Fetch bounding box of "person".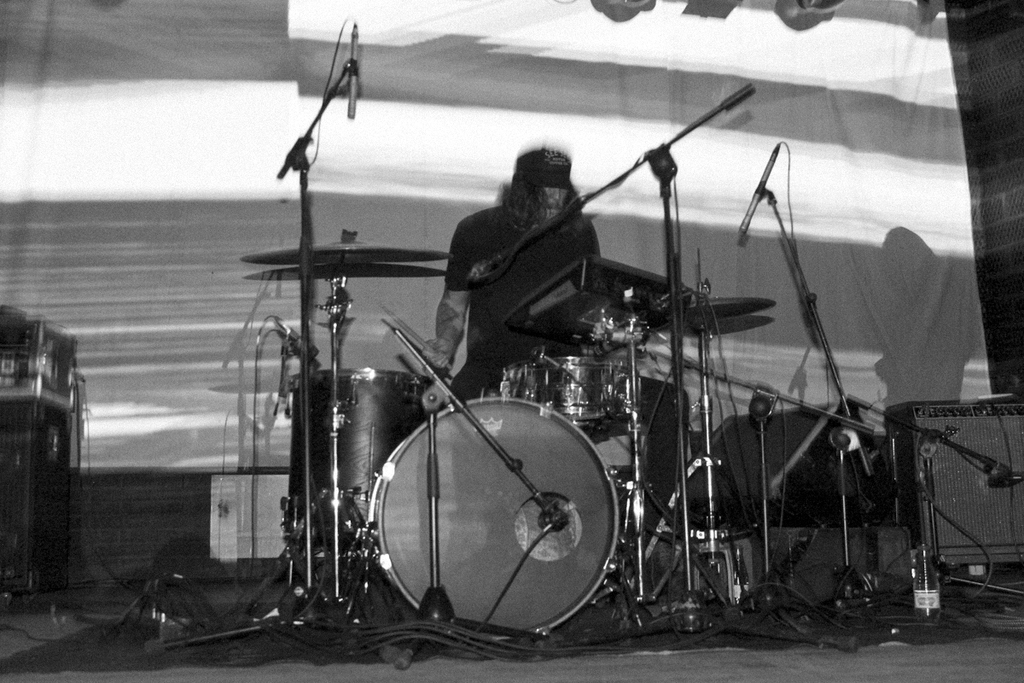
Bbox: 402:146:607:398.
